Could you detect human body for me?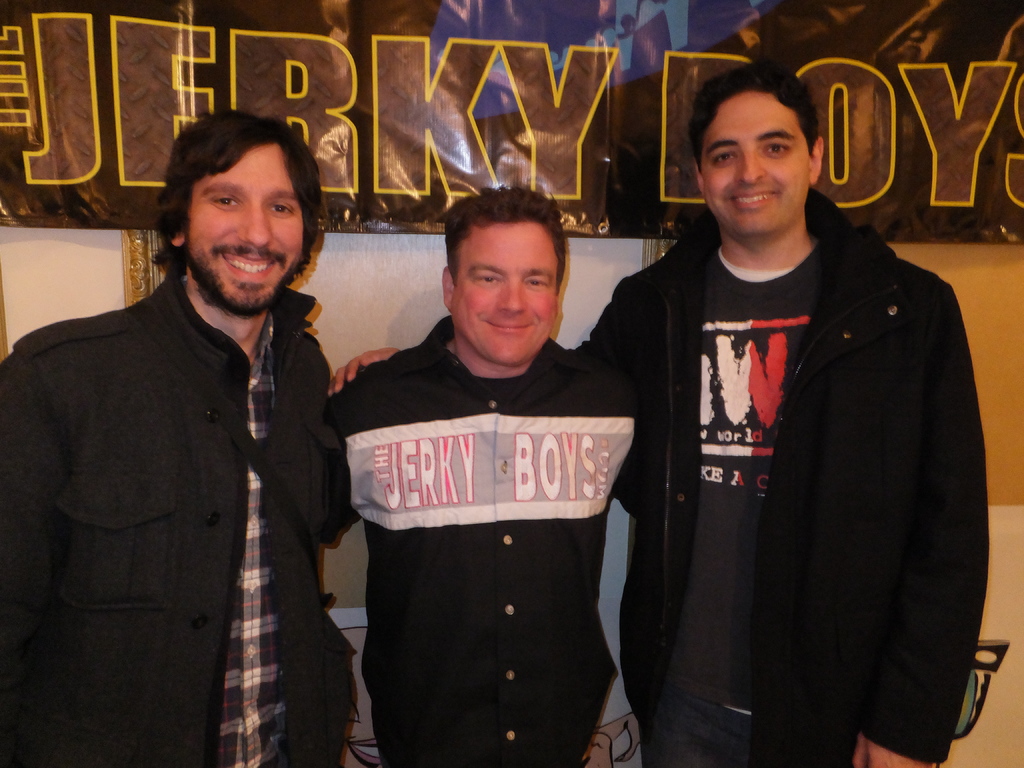
Detection result: Rect(332, 189, 984, 767).
